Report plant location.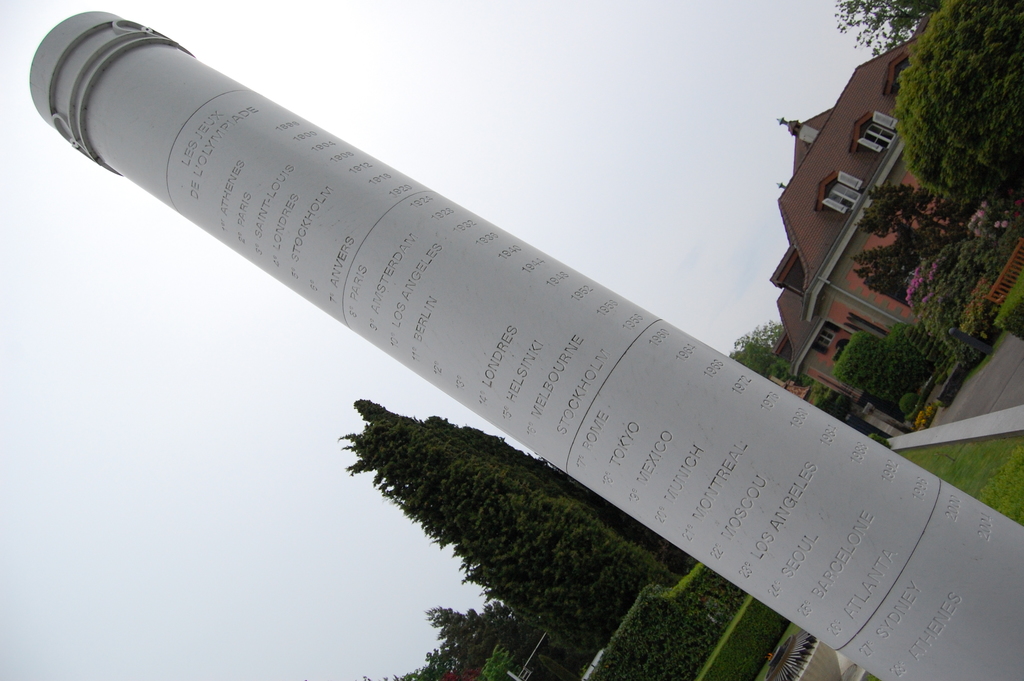
Report: locate(831, 322, 920, 409).
